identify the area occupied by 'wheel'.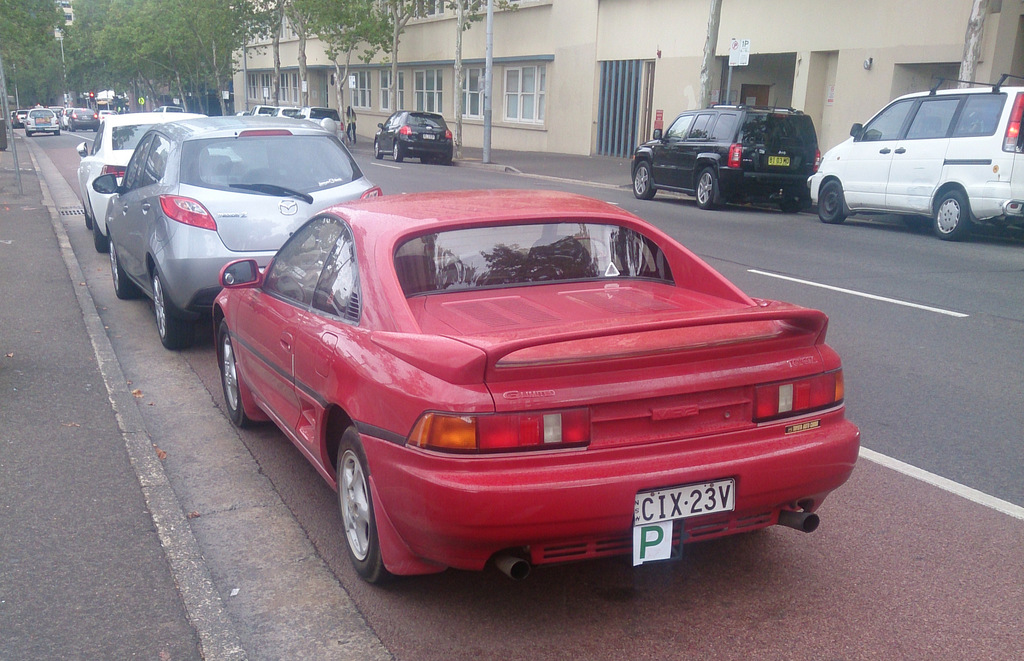
Area: detection(936, 184, 973, 241).
